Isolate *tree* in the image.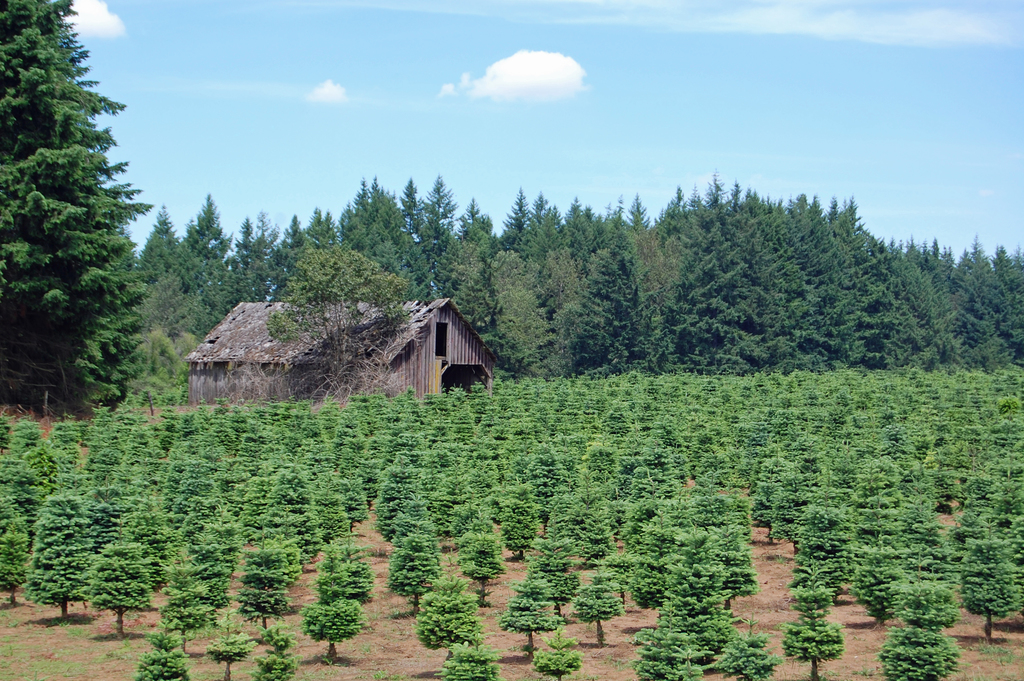
Isolated region: 409, 577, 475, 643.
